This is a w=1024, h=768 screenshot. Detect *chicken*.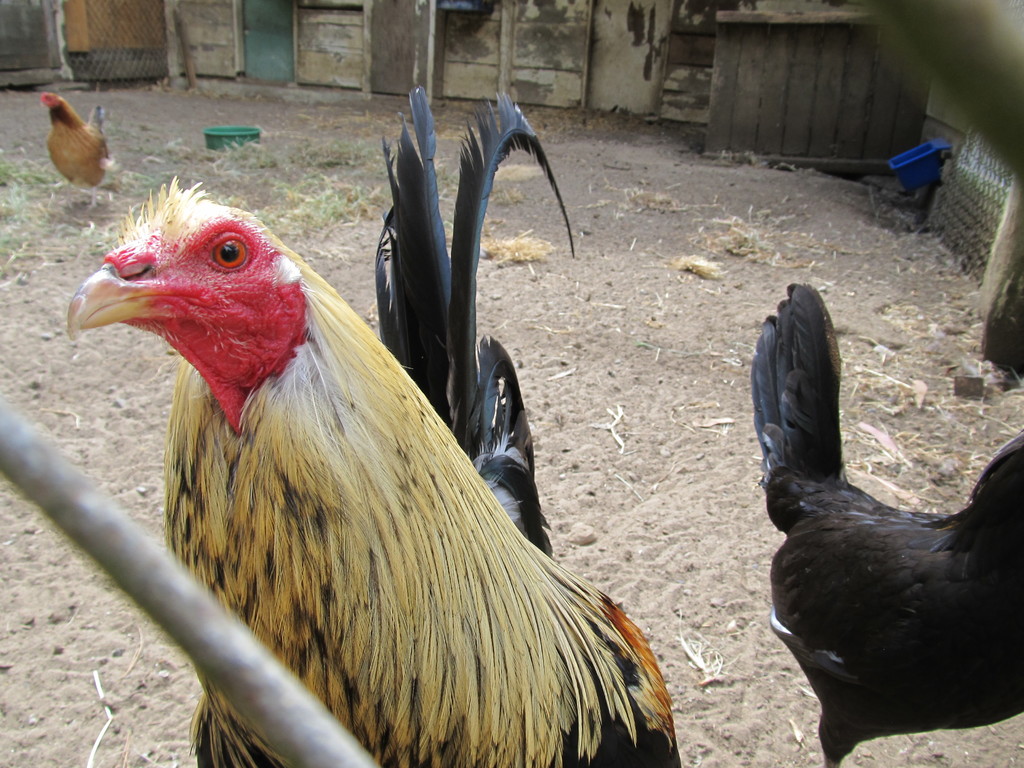
x1=749, y1=284, x2=1023, y2=767.
